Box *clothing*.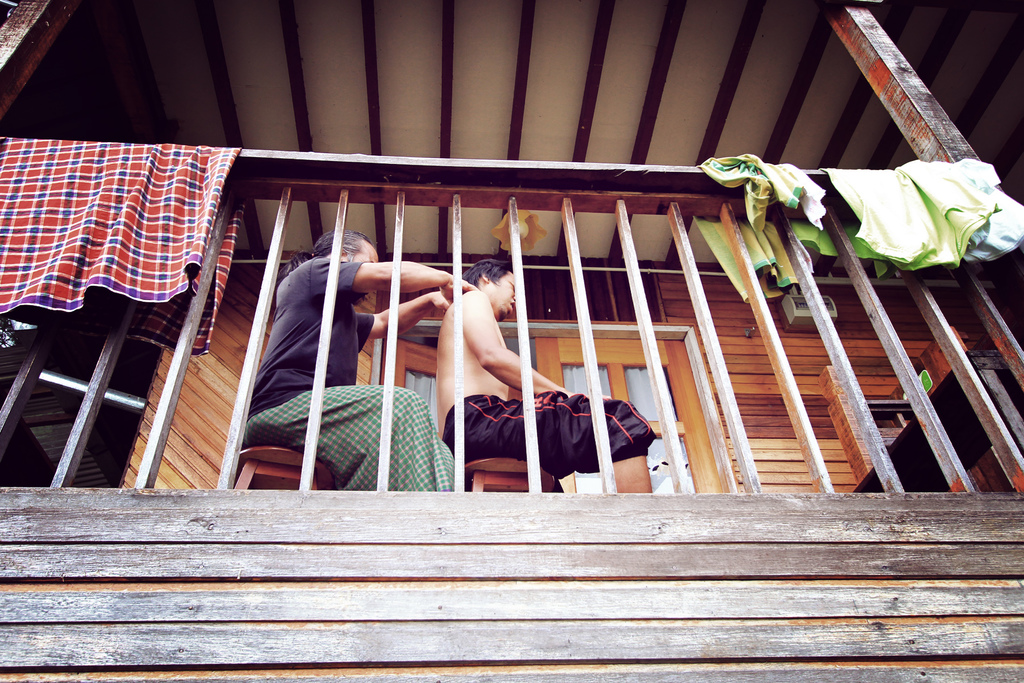
0:133:207:308.
